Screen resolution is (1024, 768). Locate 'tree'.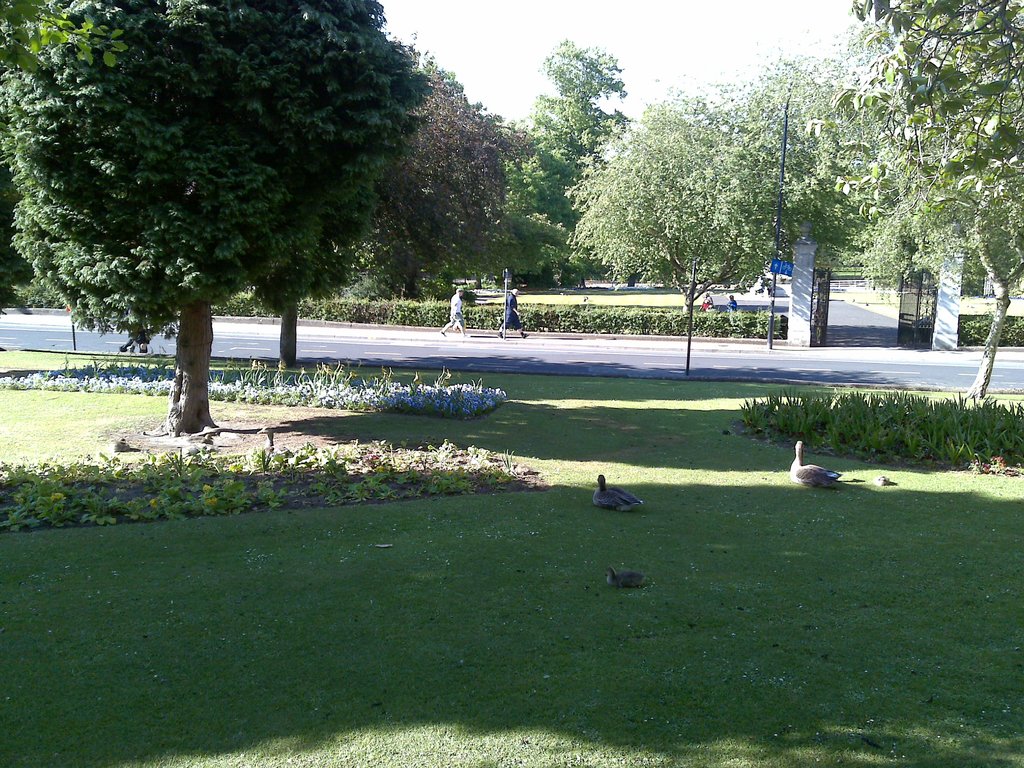
BBox(834, 0, 1023, 316).
